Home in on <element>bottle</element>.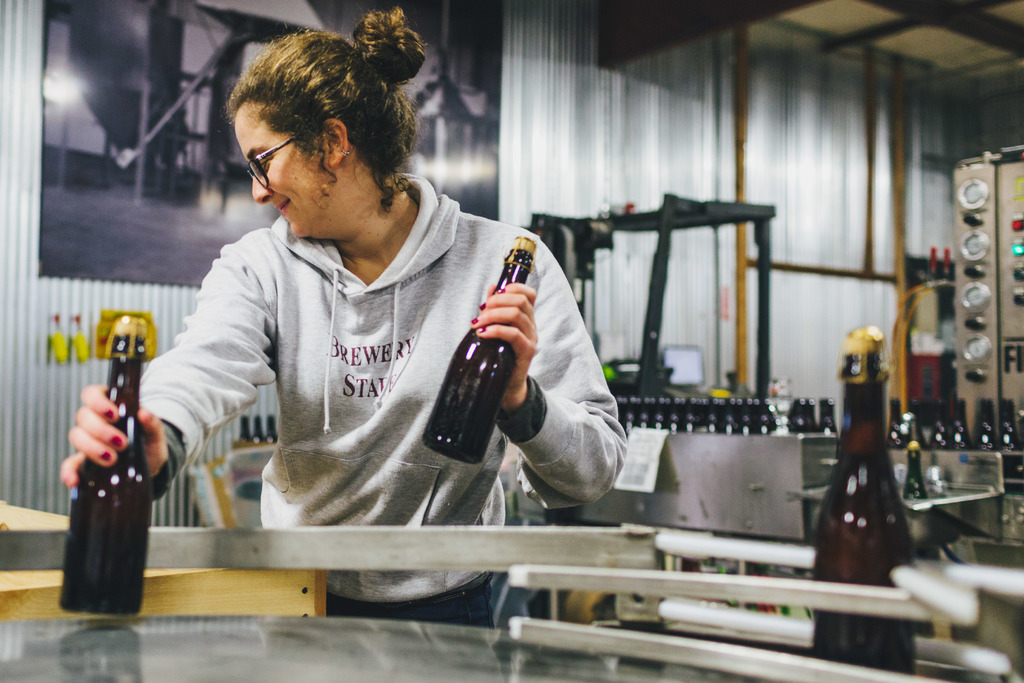
Homed in at Rect(47, 353, 157, 599).
